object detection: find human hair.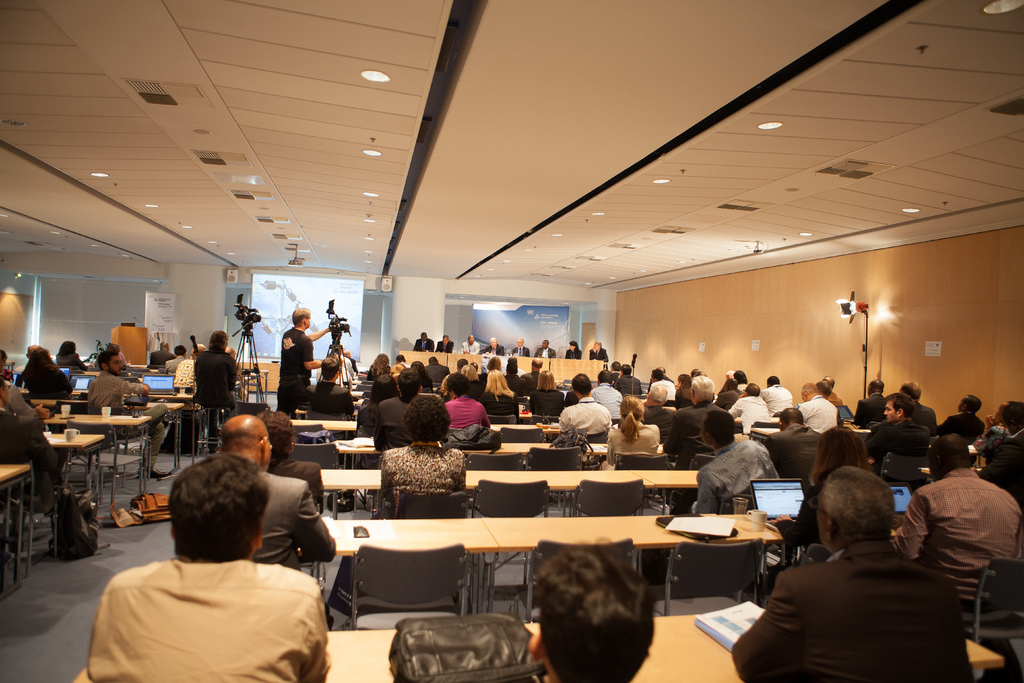
l=209, t=329, r=228, b=353.
